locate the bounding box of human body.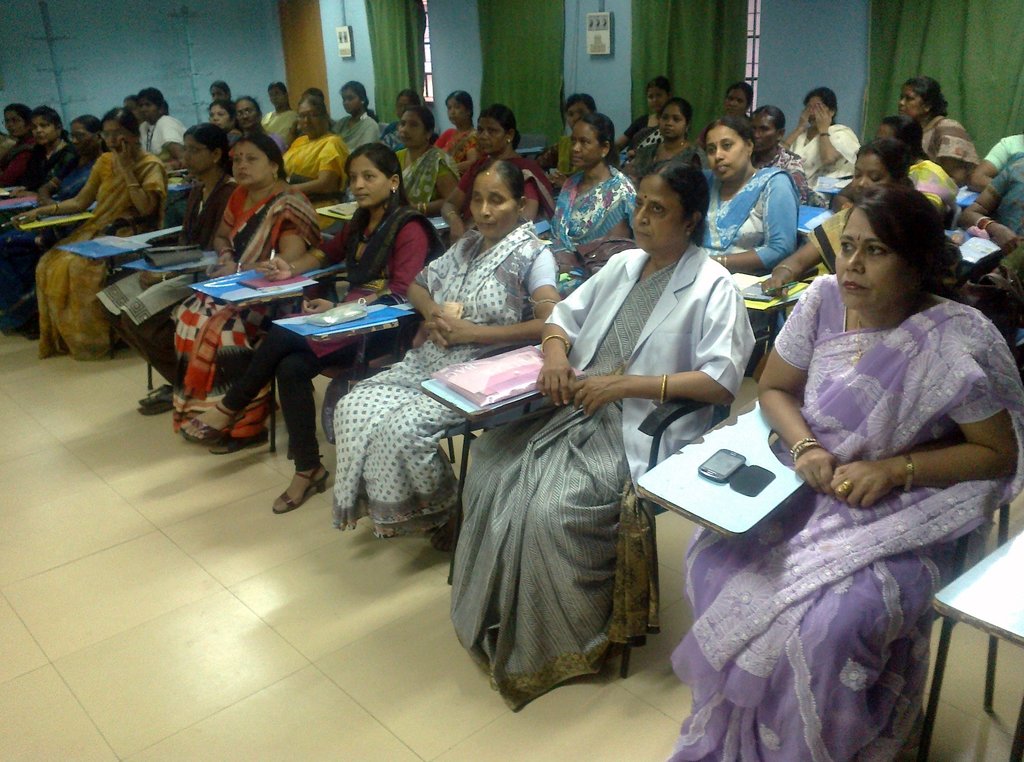
Bounding box: 438:90:481:170.
